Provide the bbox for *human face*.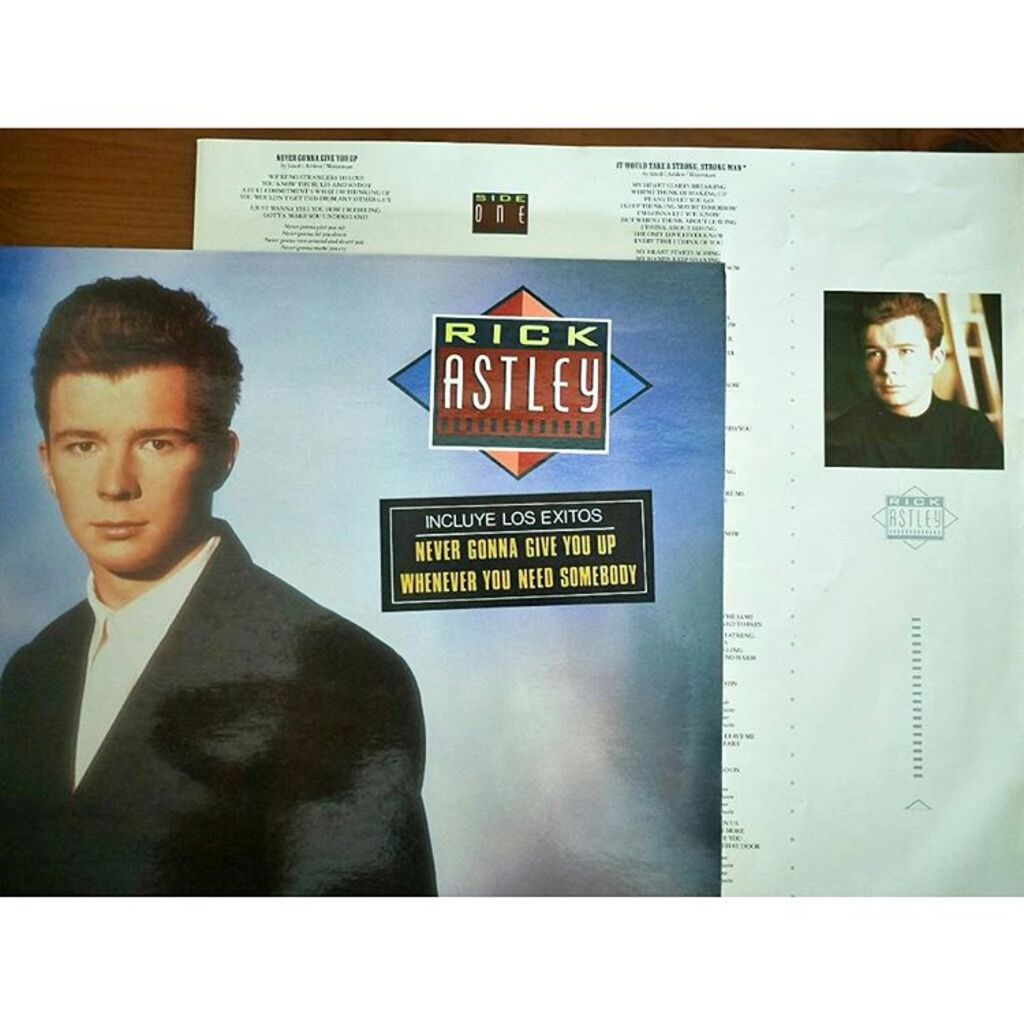
[46,359,209,569].
